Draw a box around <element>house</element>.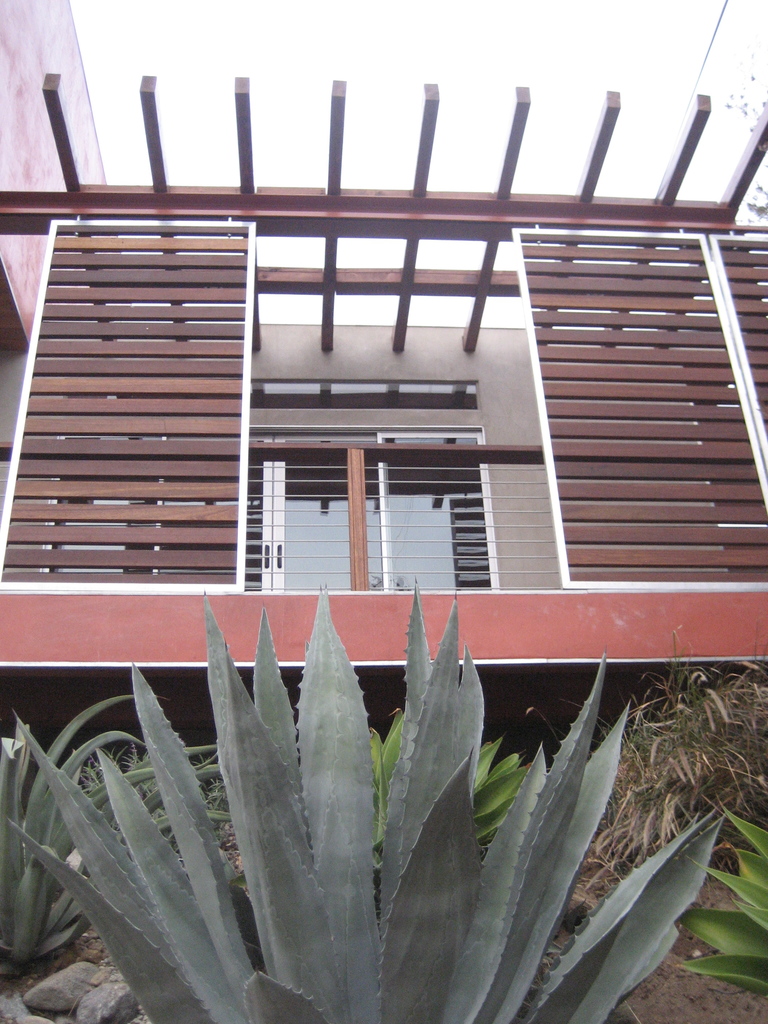
(0,81,767,746).
